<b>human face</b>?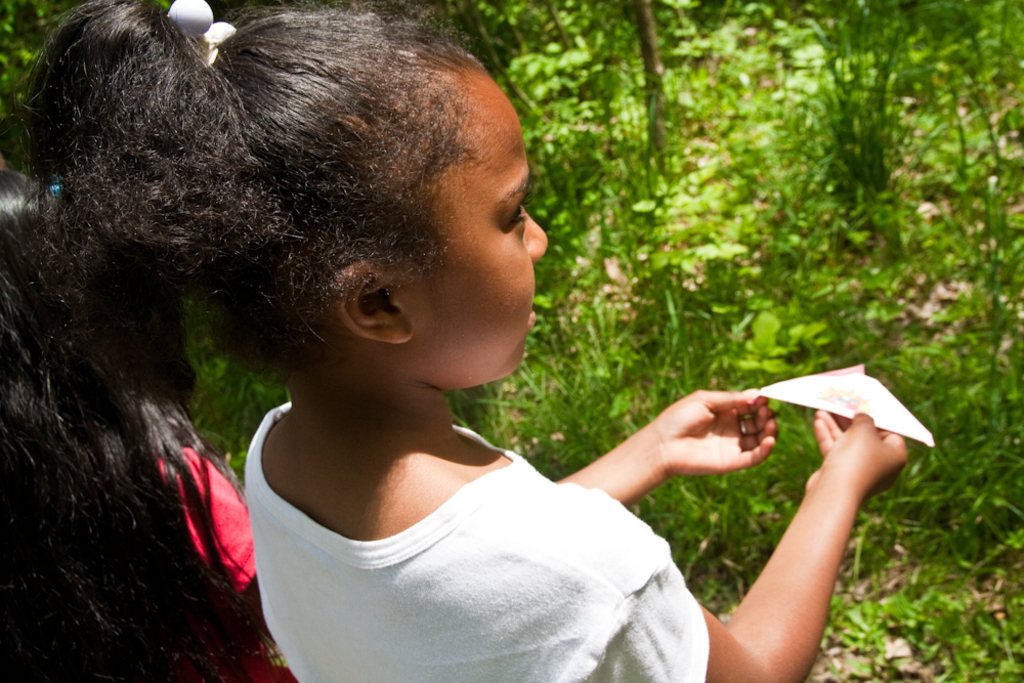
bbox=(415, 83, 551, 376)
